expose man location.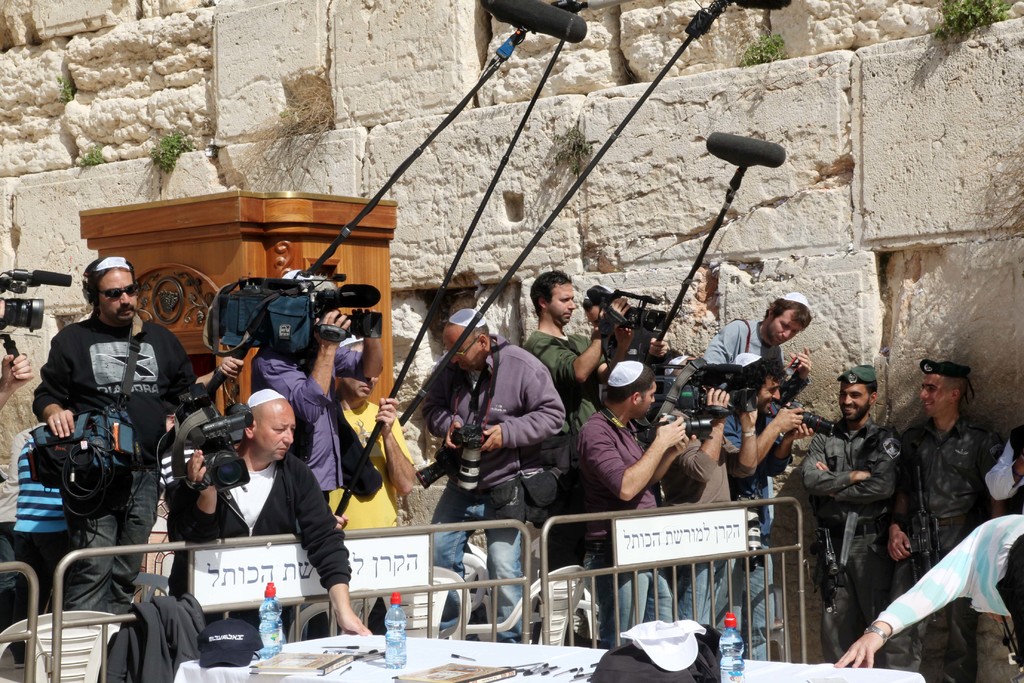
Exposed at left=721, top=349, right=812, bottom=667.
